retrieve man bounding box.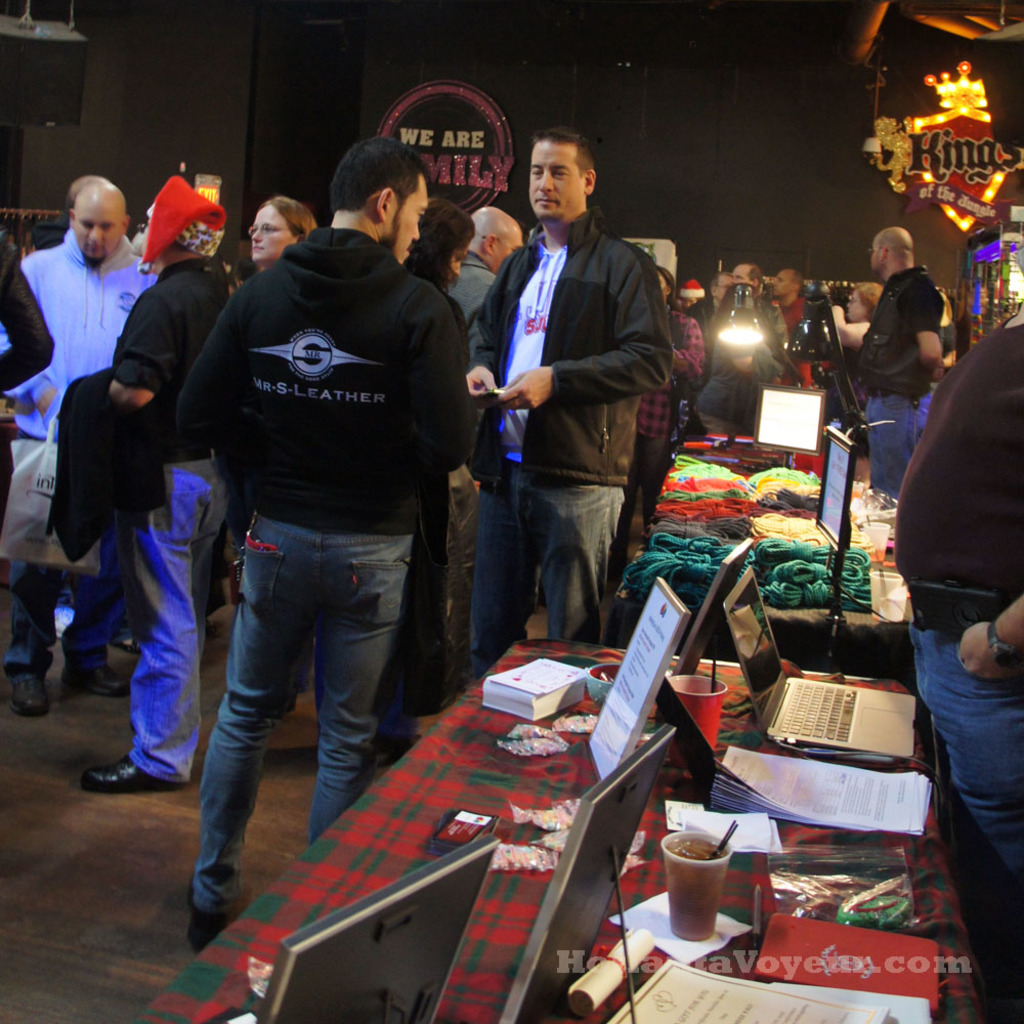
Bounding box: (left=82, top=174, right=237, bottom=797).
